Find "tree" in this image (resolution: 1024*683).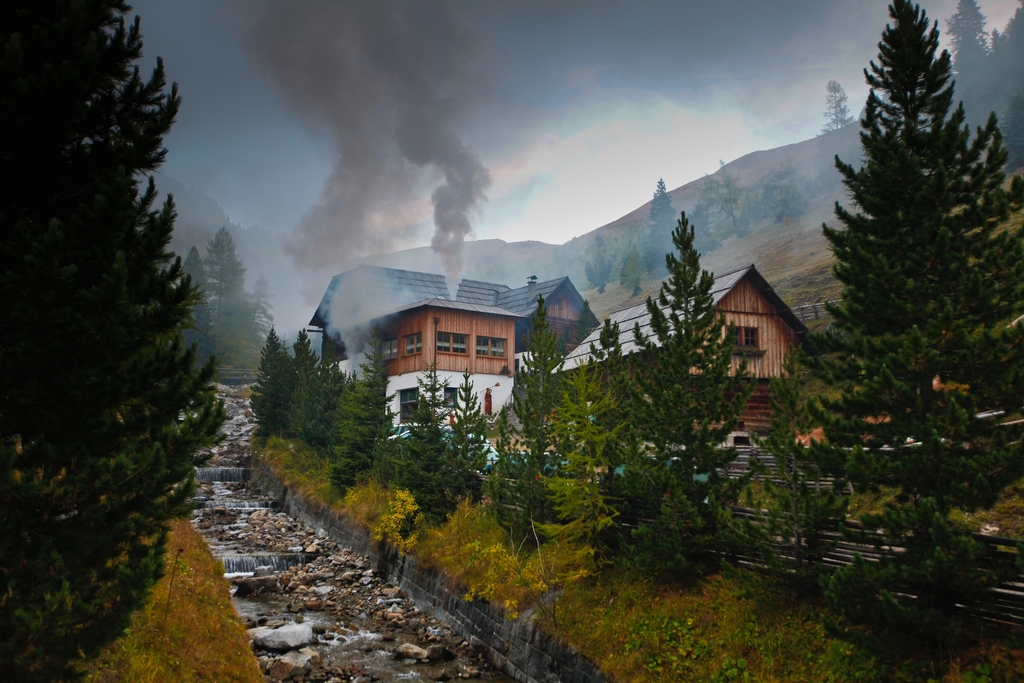
0, 0, 229, 682.
